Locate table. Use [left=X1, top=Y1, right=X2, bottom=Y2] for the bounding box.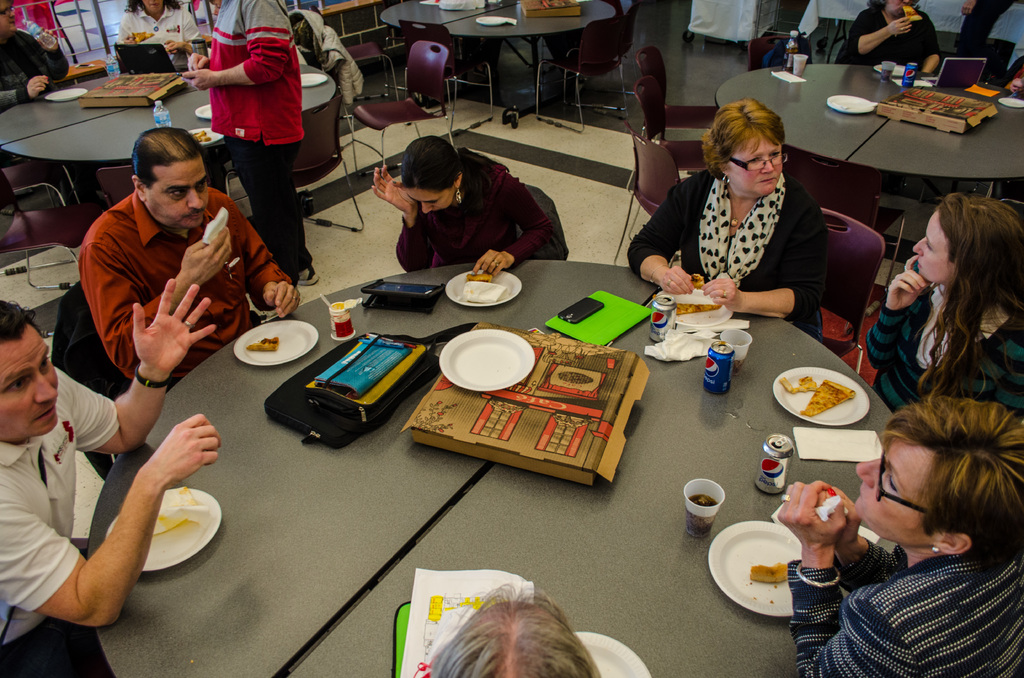
[left=0, top=54, right=250, bottom=256].
